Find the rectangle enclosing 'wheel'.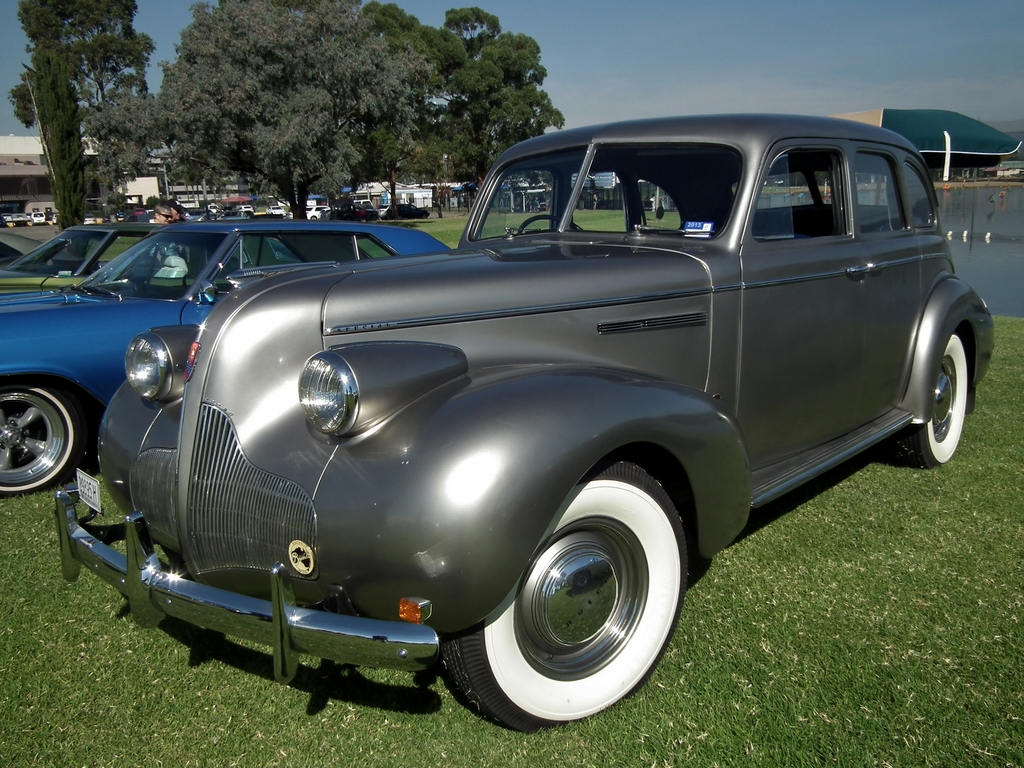
box(184, 273, 199, 288).
